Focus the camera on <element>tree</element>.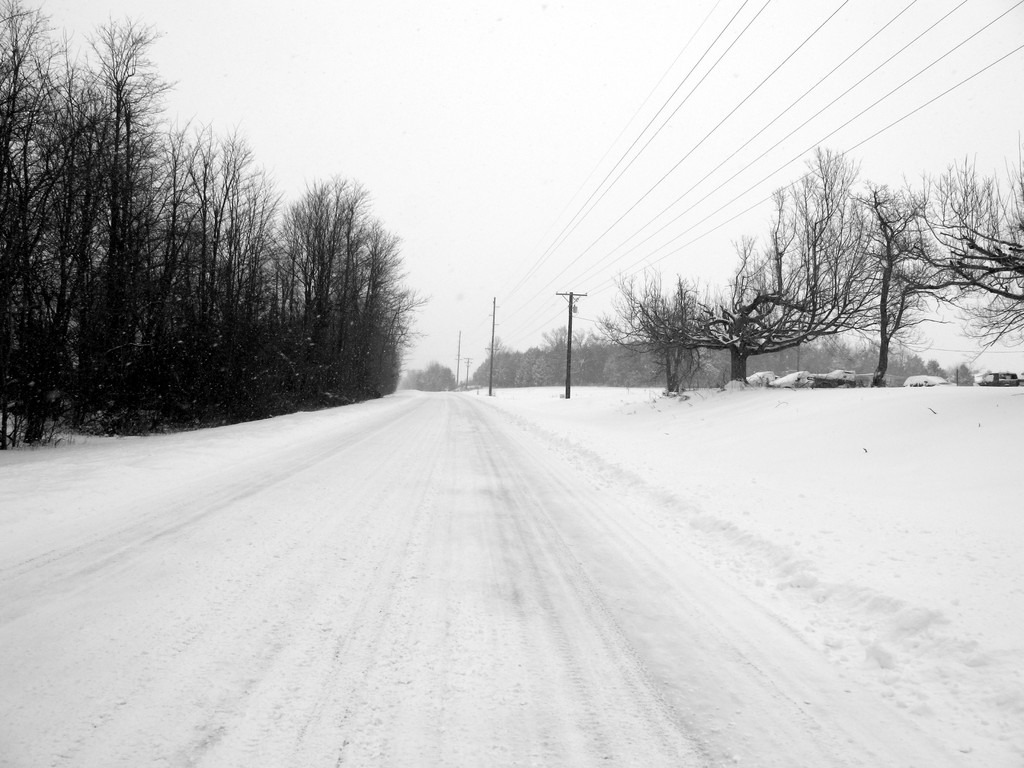
Focus region: bbox=(398, 348, 448, 390).
